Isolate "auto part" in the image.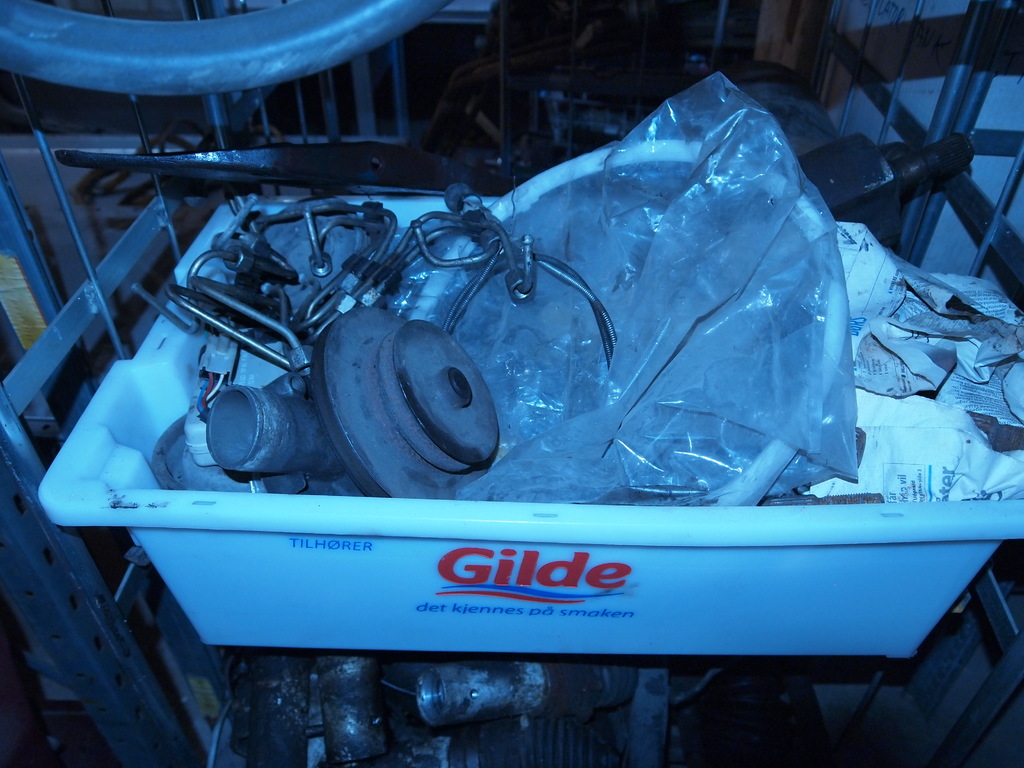
Isolated region: [202, 303, 504, 500].
